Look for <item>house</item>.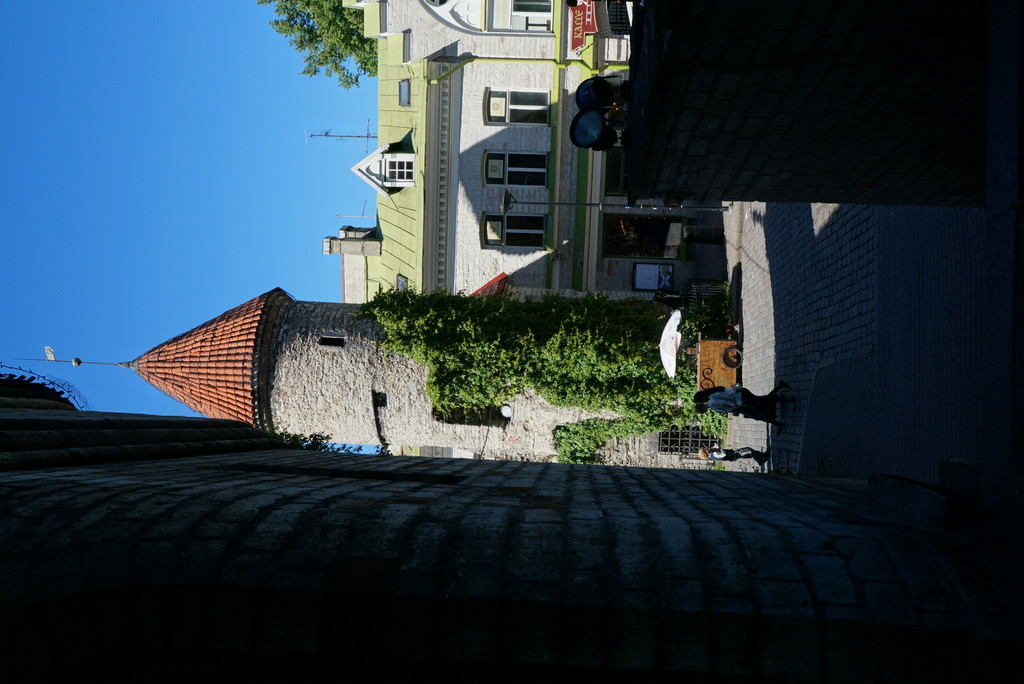
Found: {"x1": 118, "y1": 0, "x2": 725, "y2": 466}.
